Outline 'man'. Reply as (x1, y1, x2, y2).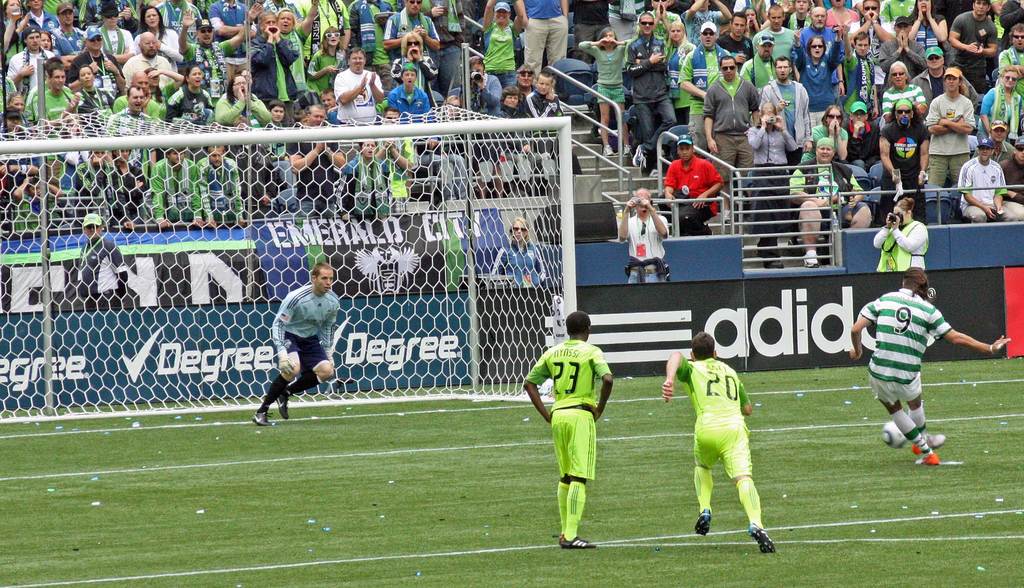
(925, 67, 977, 188).
